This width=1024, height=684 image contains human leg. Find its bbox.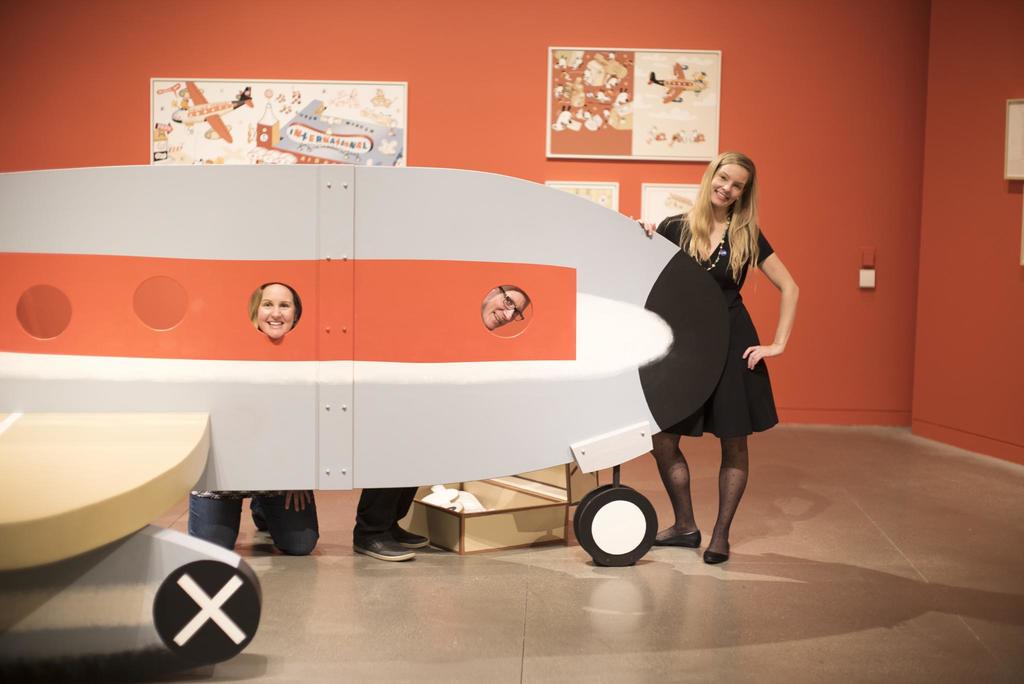
{"x1": 711, "y1": 379, "x2": 752, "y2": 569}.
